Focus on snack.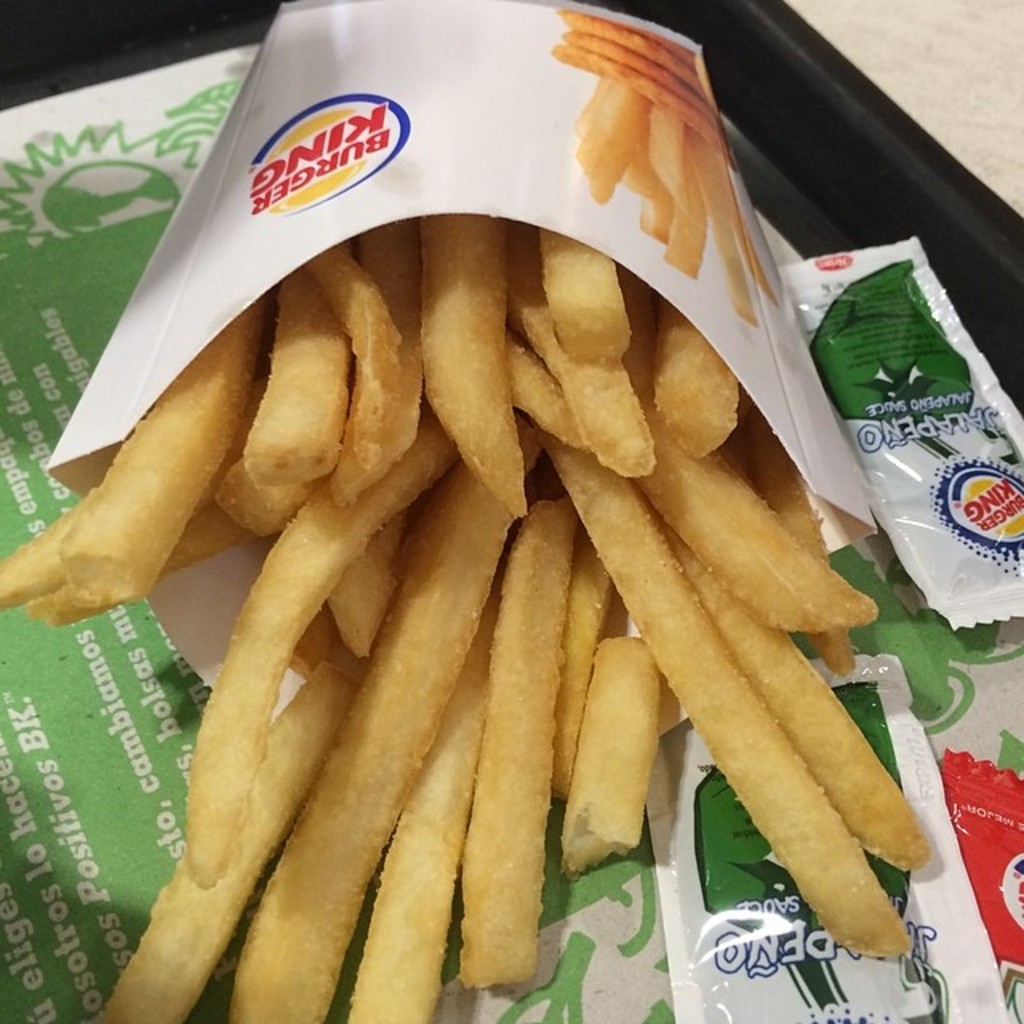
Focused at box(0, 0, 934, 1022).
